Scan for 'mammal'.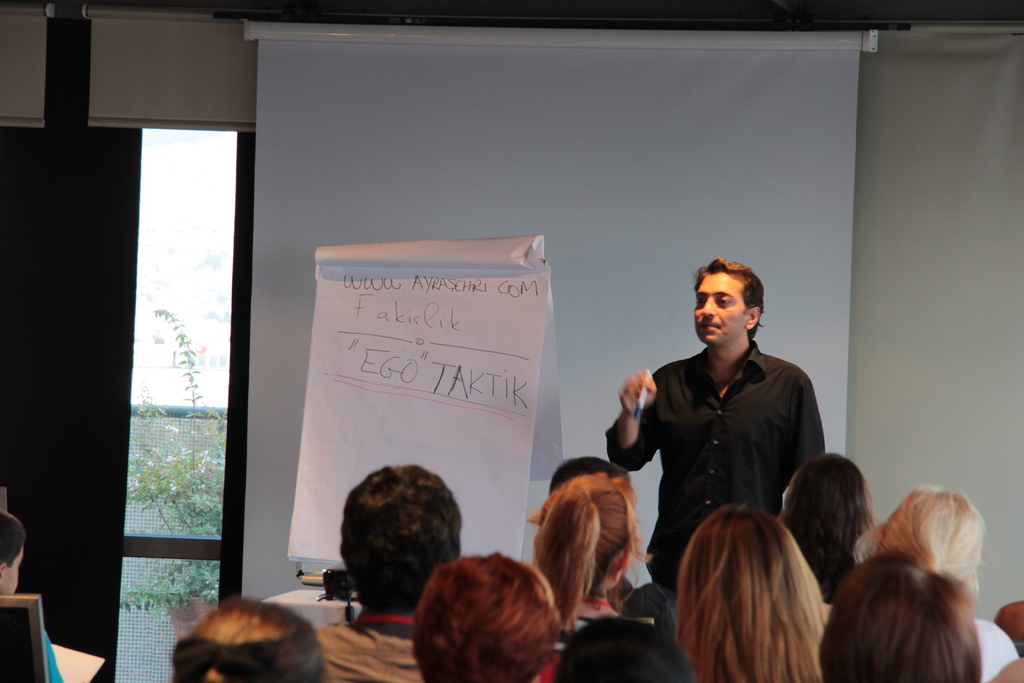
Scan result: region(872, 486, 1023, 682).
